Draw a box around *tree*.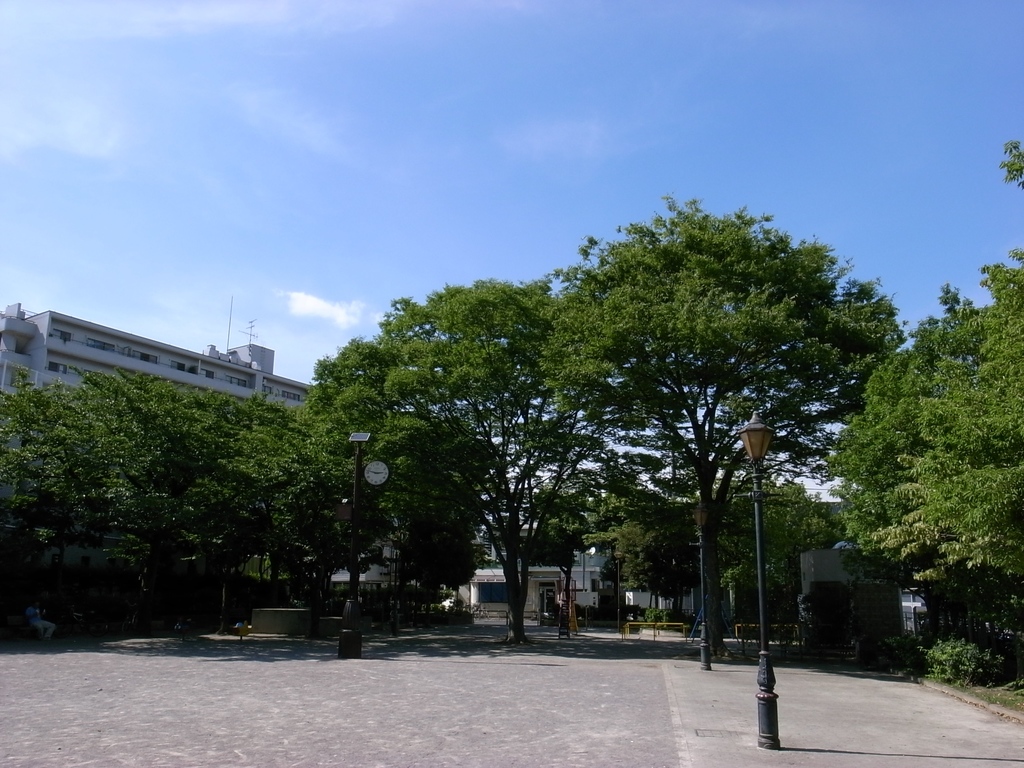
[x1=303, y1=279, x2=603, y2=646].
